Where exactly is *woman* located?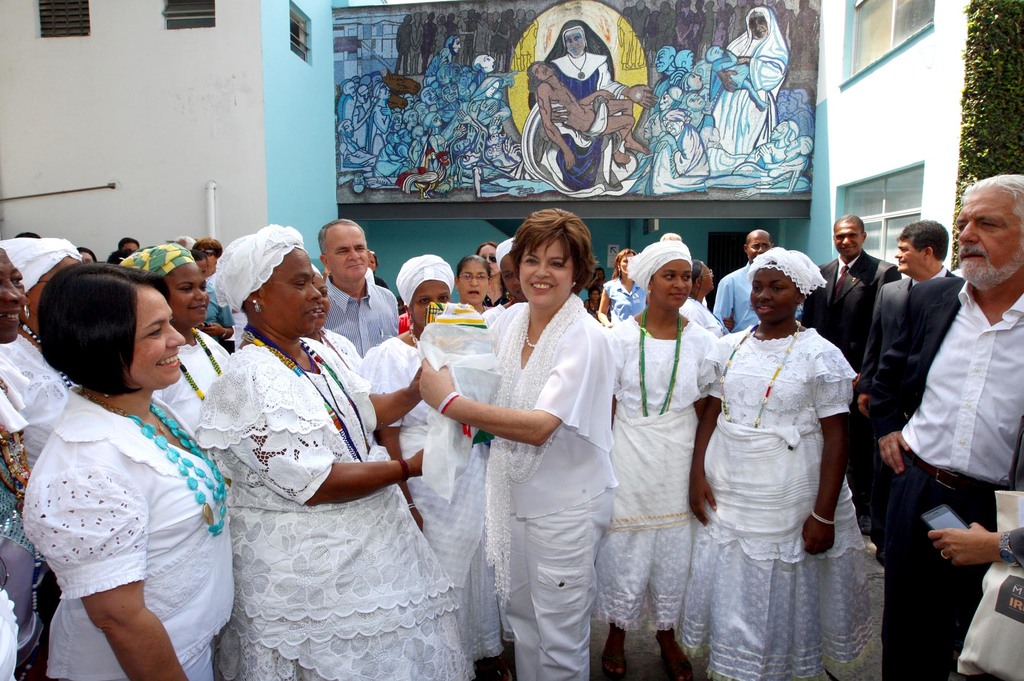
Its bounding box is [603, 250, 649, 317].
